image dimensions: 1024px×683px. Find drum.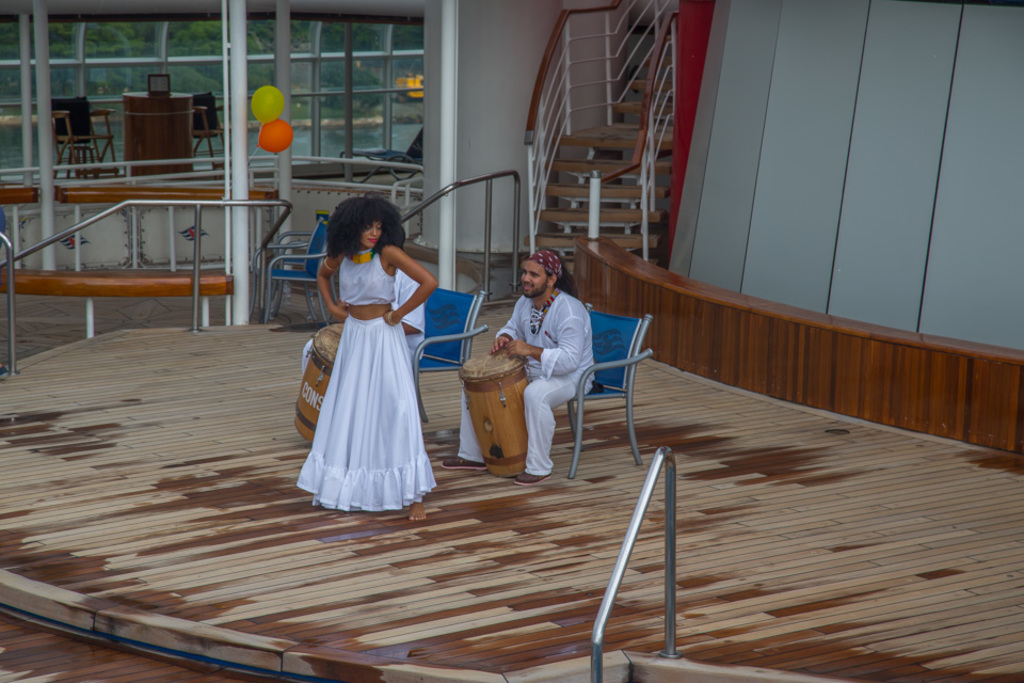
pyautogui.locateOnScreen(291, 325, 347, 443).
